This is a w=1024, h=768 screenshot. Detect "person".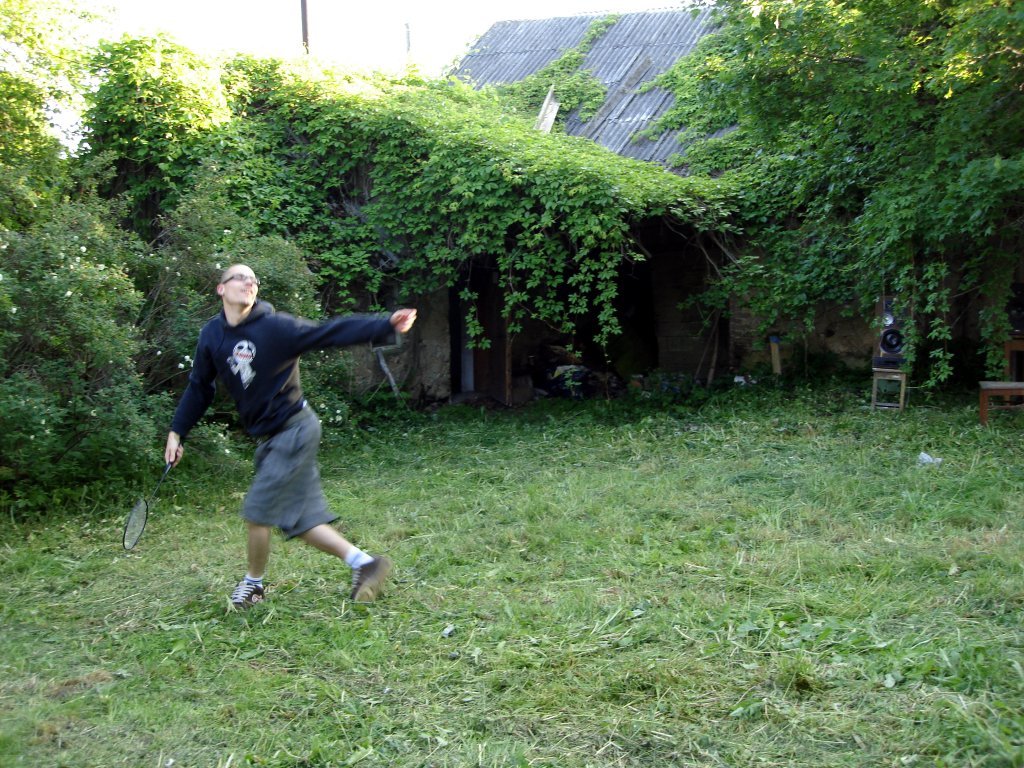
box(163, 269, 404, 636).
